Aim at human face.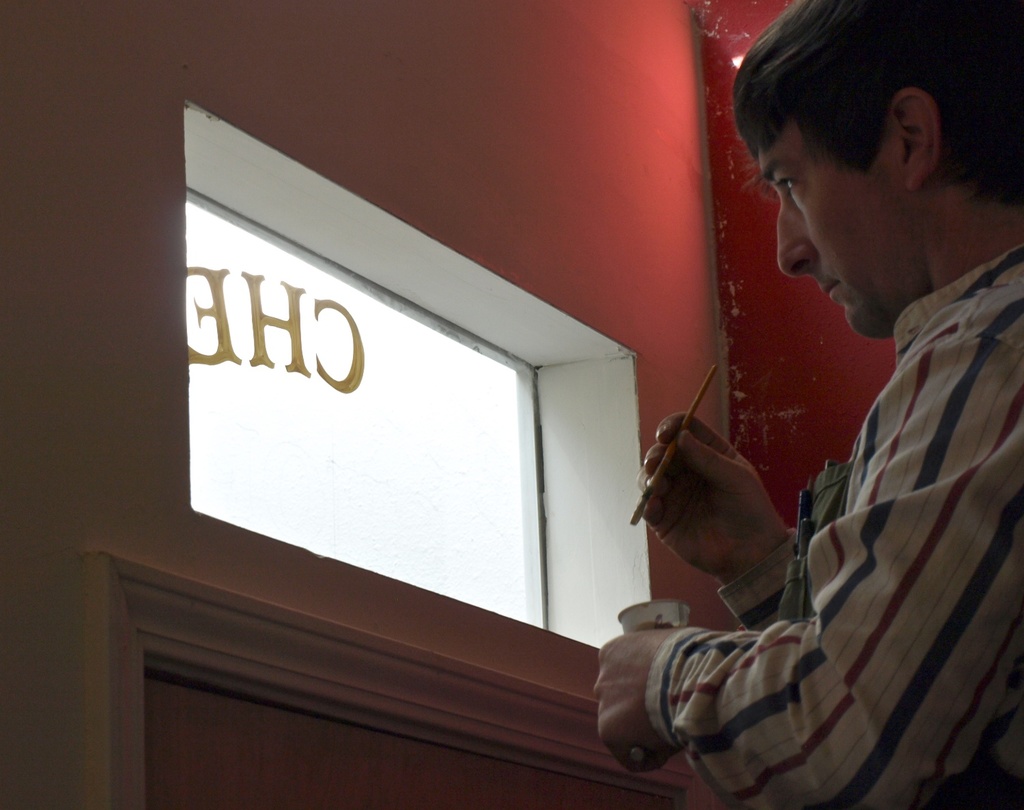
Aimed at bbox=(757, 120, 925, 341).
